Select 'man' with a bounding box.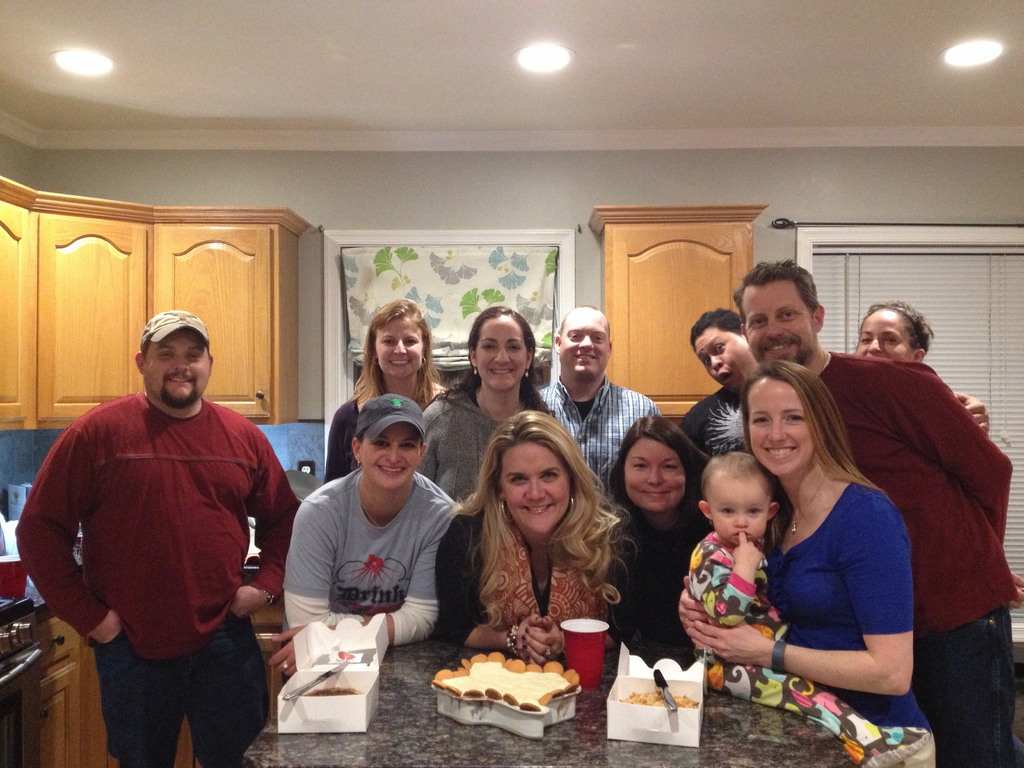
[x1=535, y1=301, x2=661, y2=506].
